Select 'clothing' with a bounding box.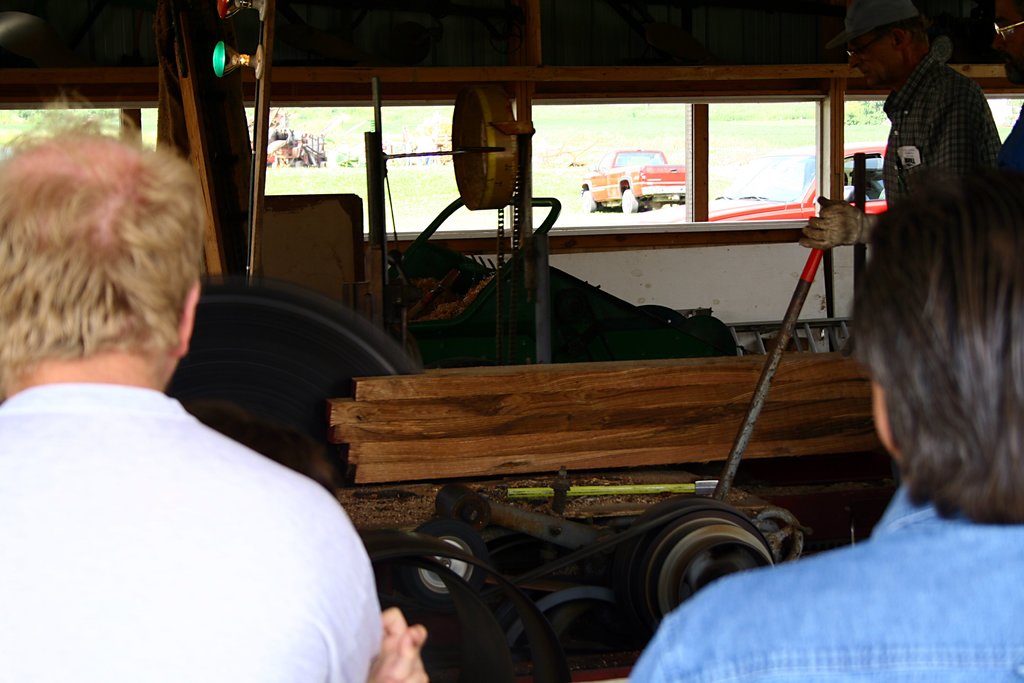
[884, 48, 1002, 212].
